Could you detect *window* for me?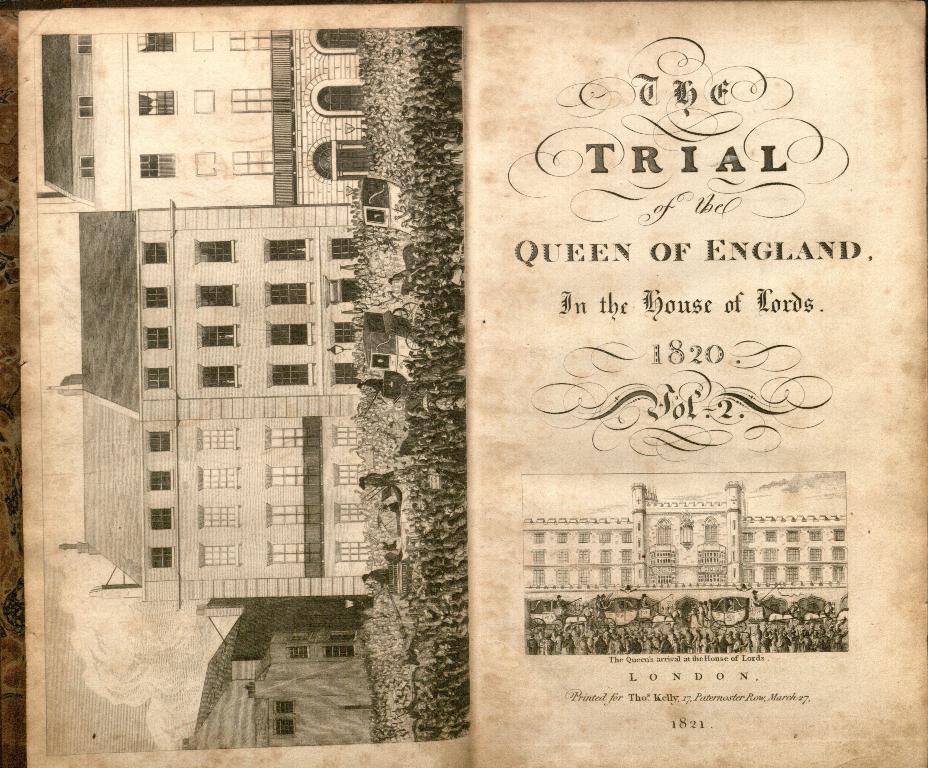
Detection result: left=532, top=570, right=546, bottom=587.
